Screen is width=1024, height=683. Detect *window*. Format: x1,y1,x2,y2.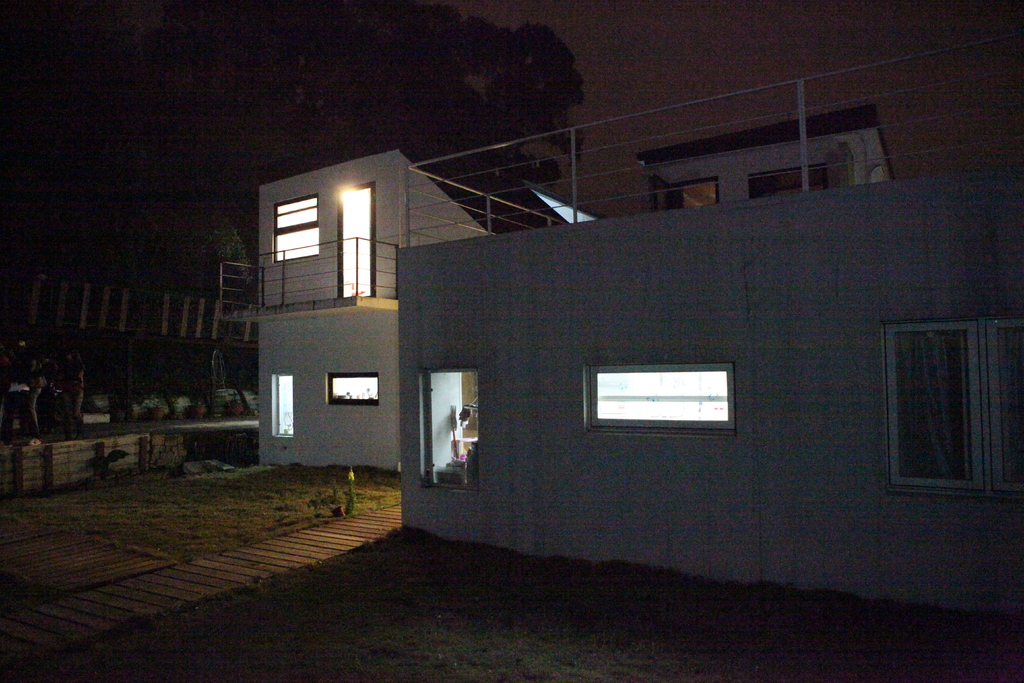
886,320,1023,493.
